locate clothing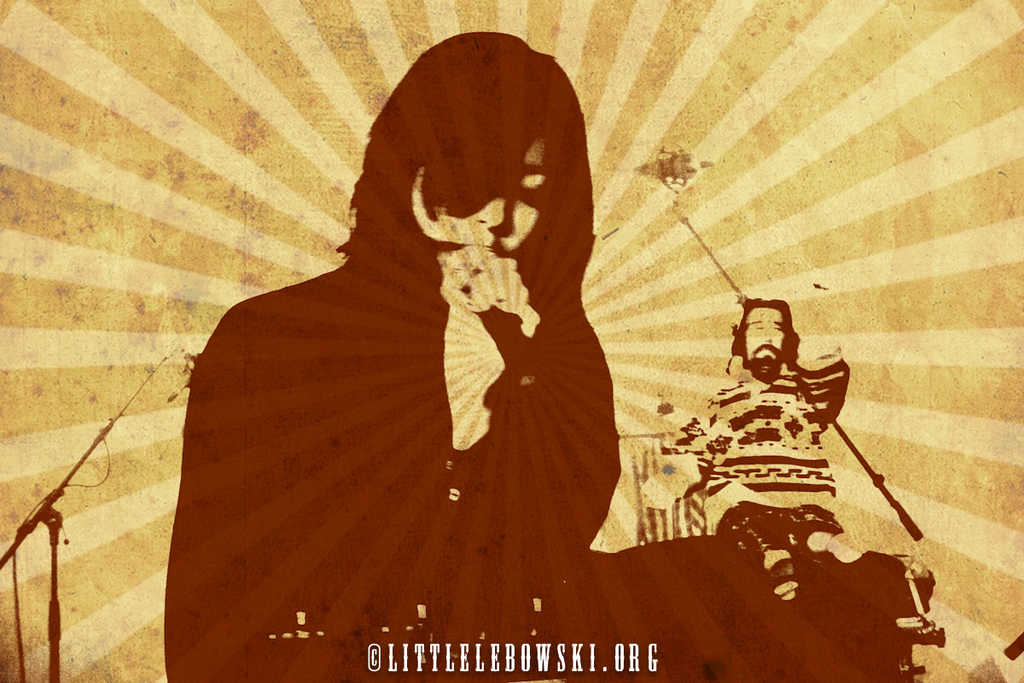
x1=688, y1=352, x2=846, y2=552
